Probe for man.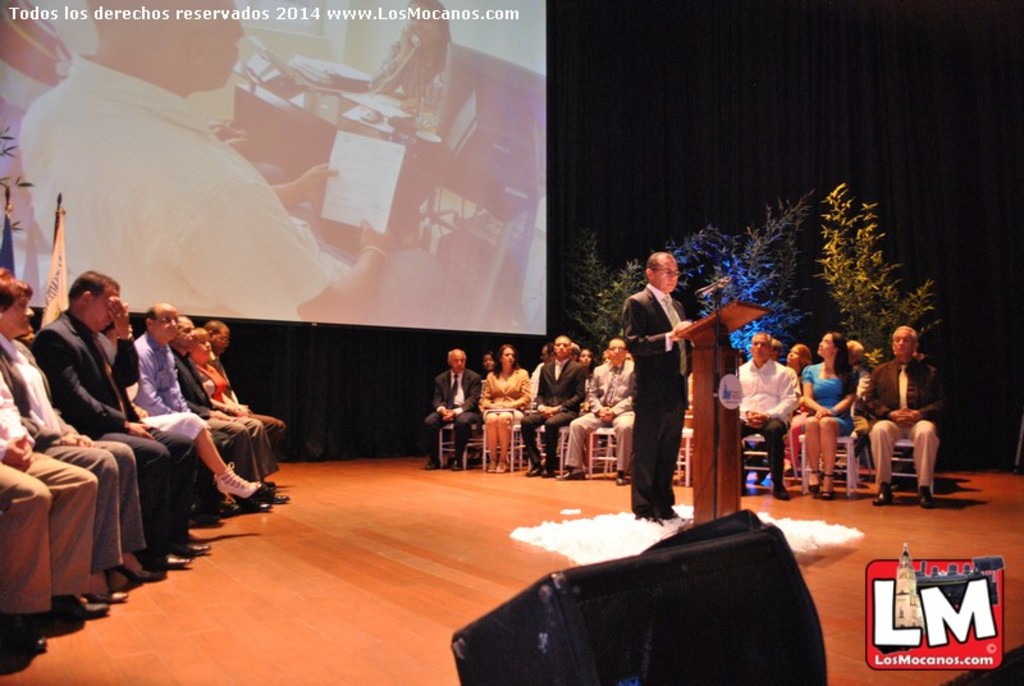
Probe result: select_region(867, 321, 951, 509).
